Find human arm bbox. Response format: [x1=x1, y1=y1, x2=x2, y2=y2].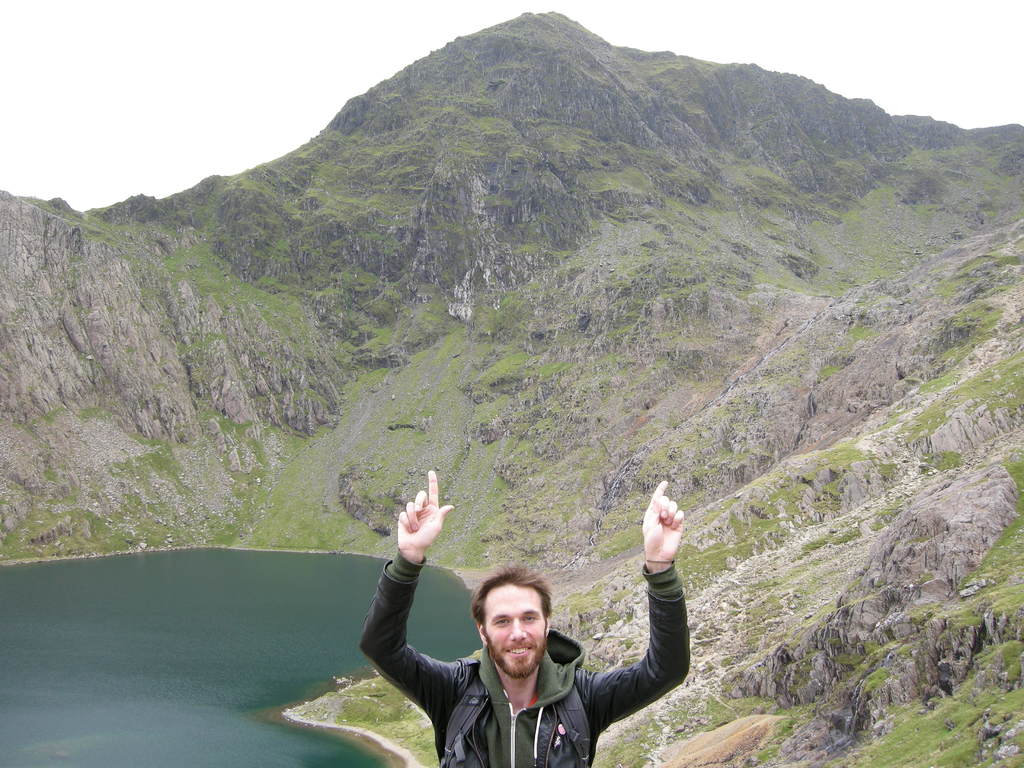
[x1=586, y1=477, x2=686, y2=743].
